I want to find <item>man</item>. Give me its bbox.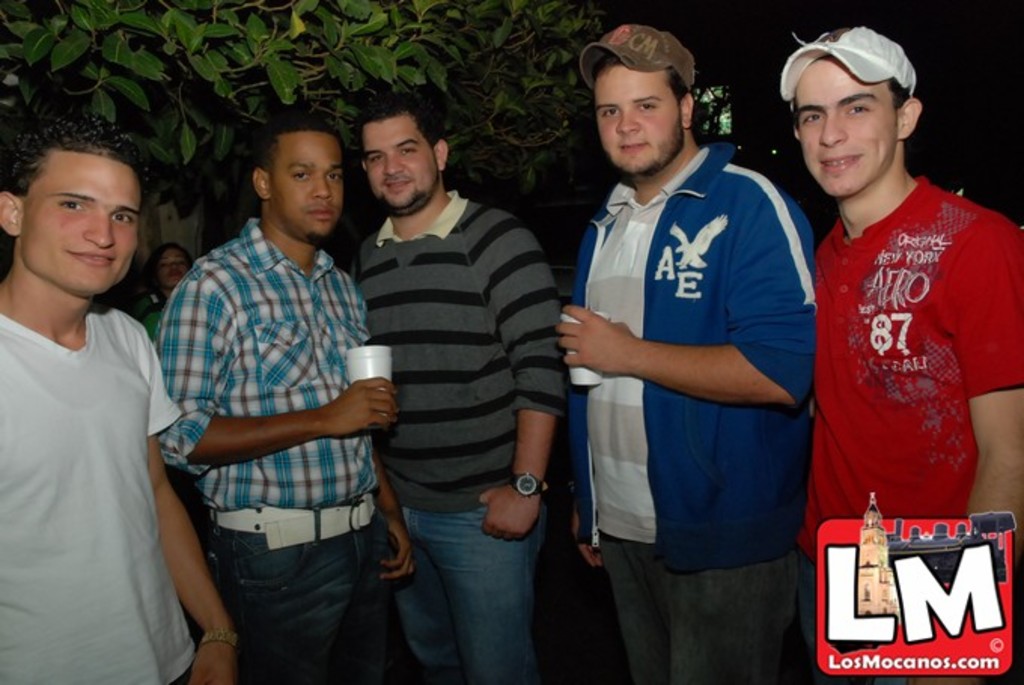
(342,98,563,683).
